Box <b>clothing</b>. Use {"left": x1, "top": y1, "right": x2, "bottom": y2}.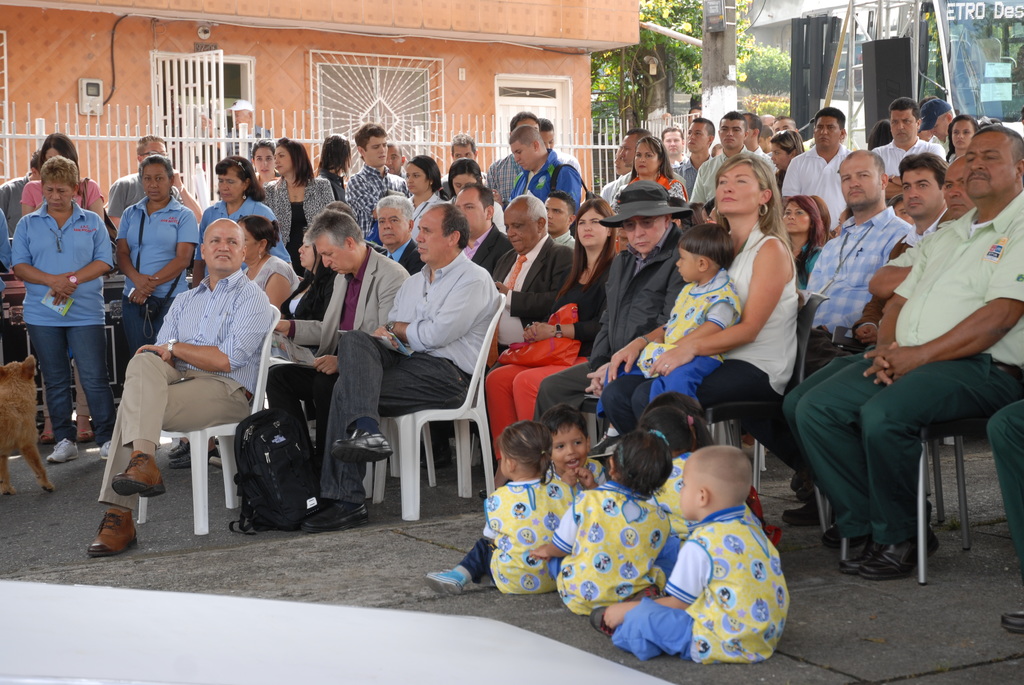
{"left": 805, "top": 205, "right": 924, "bottom": 382}.
